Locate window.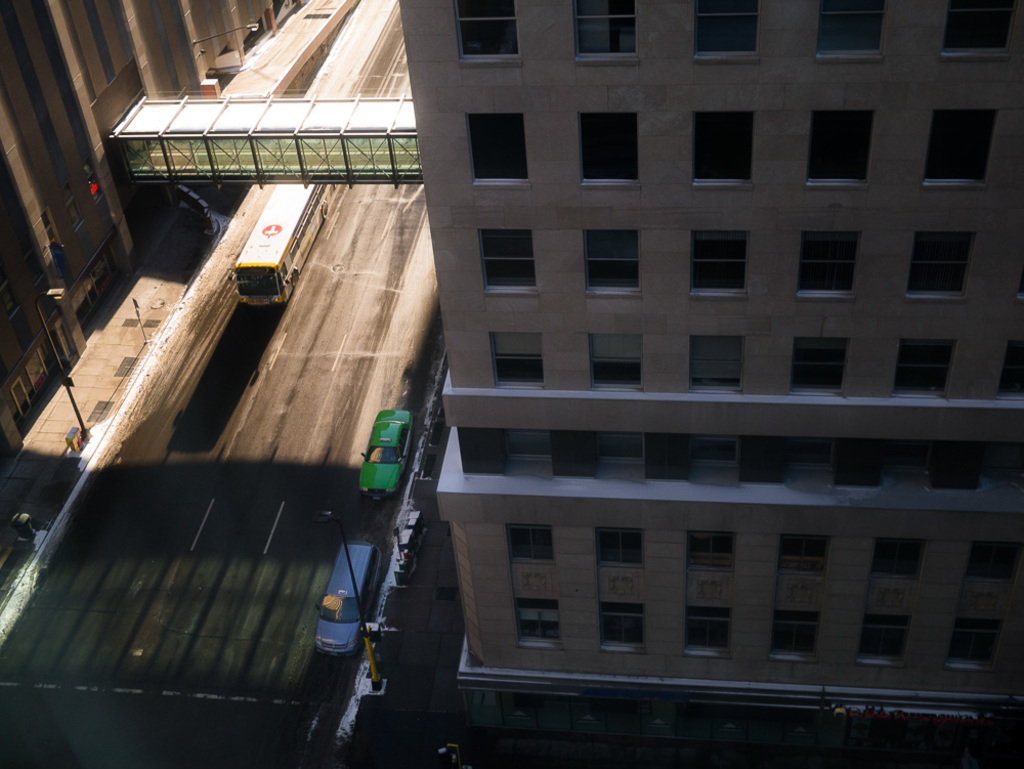
Bounding box: pyautogui.locateOnScreen(687, 608, 730, 648).
